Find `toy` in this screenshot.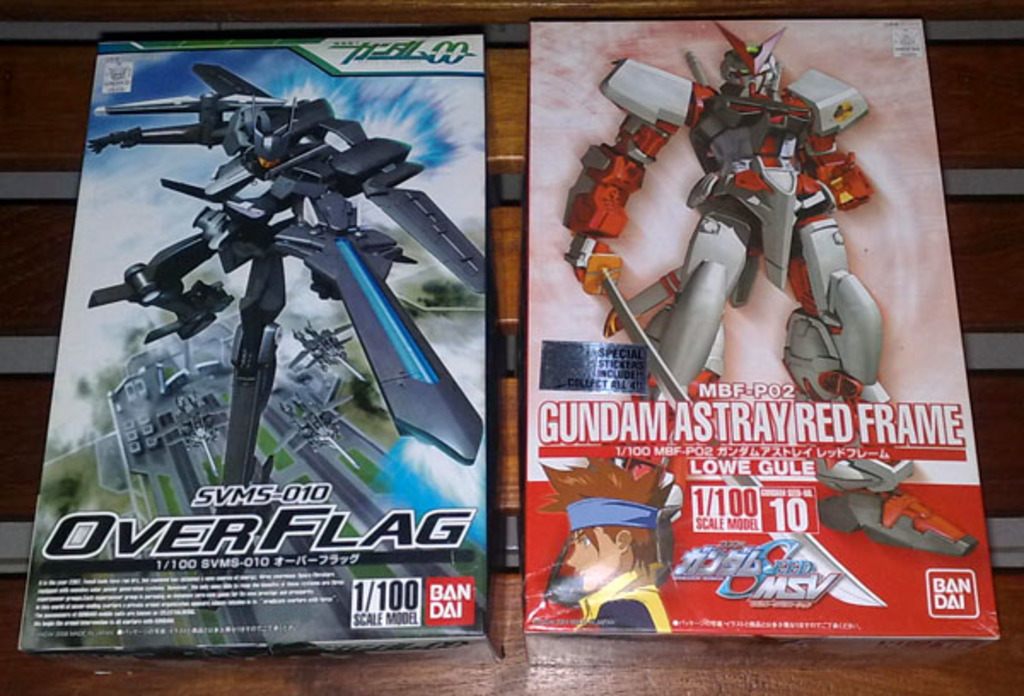
The bounding box for `toy` is locate(543, 452, 672, 633).
